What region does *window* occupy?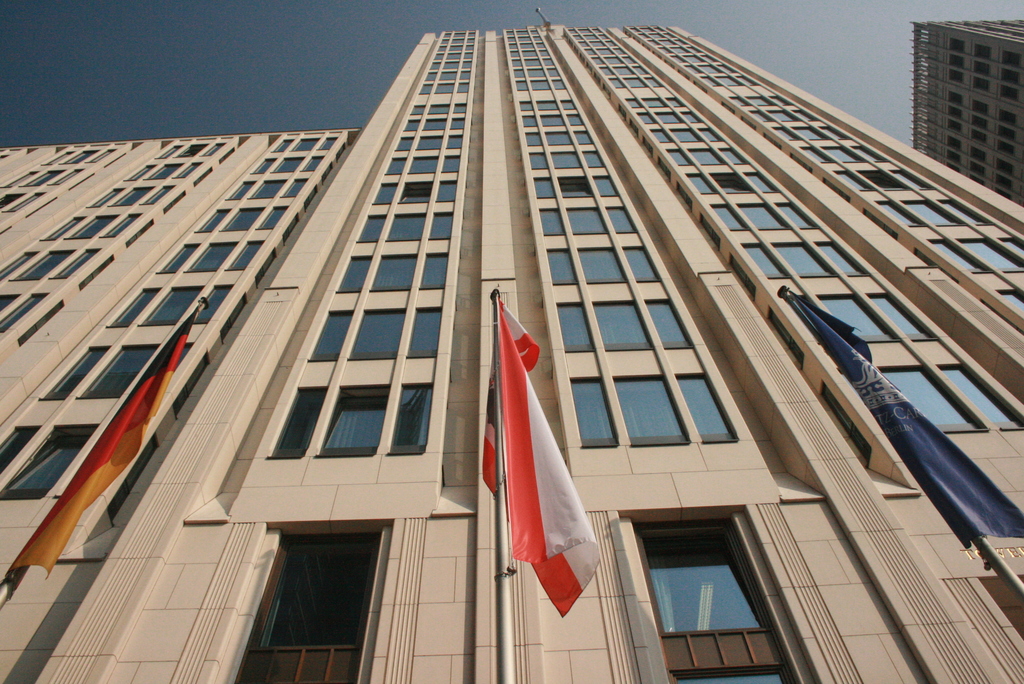
Rect(223, 171, 255, 204).
